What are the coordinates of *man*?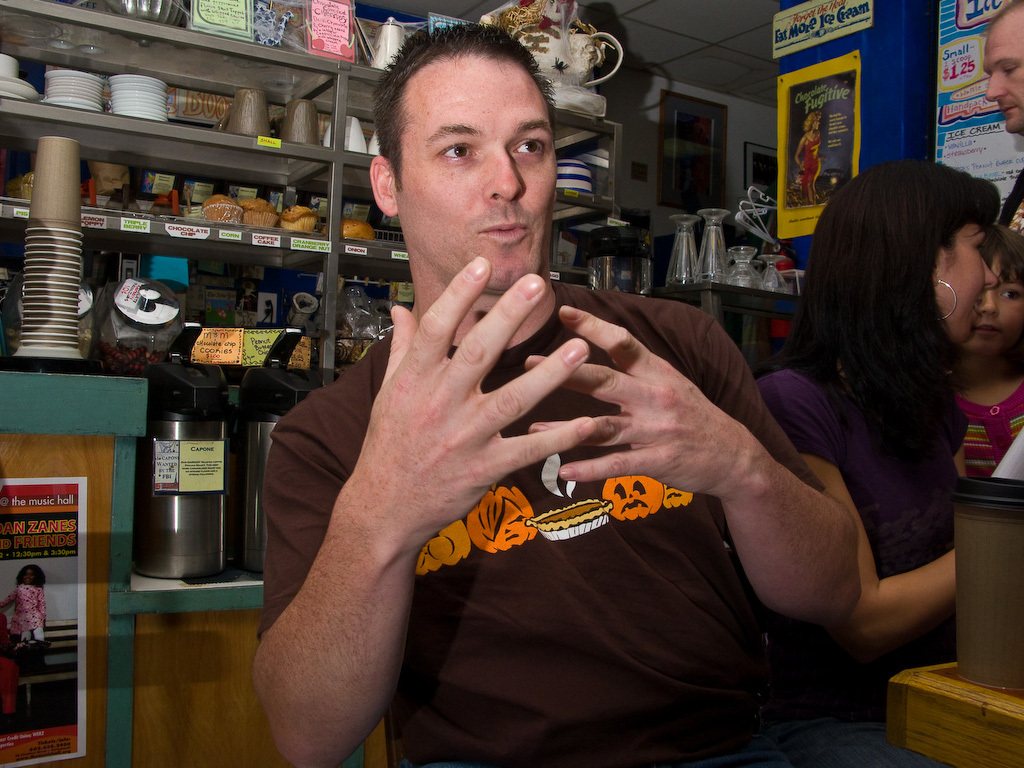
(left=256, top=19, right=914, bottom=767).
